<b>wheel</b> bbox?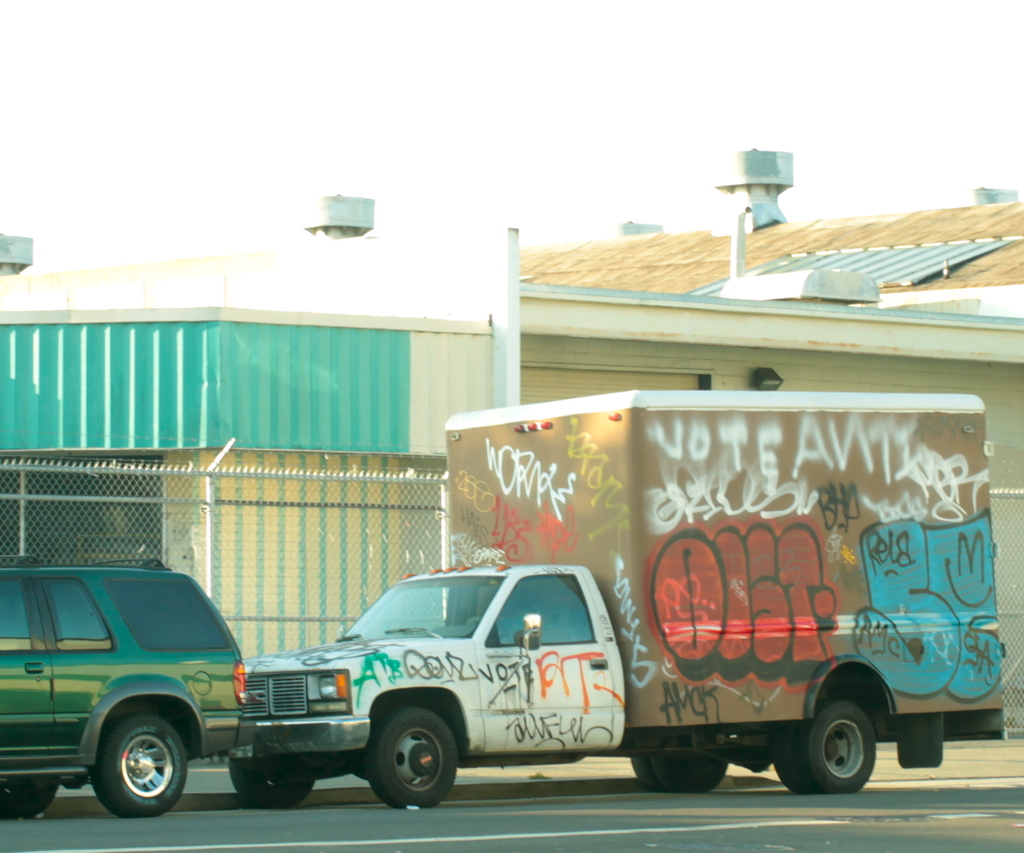
box(91, 718, 188, 819)
